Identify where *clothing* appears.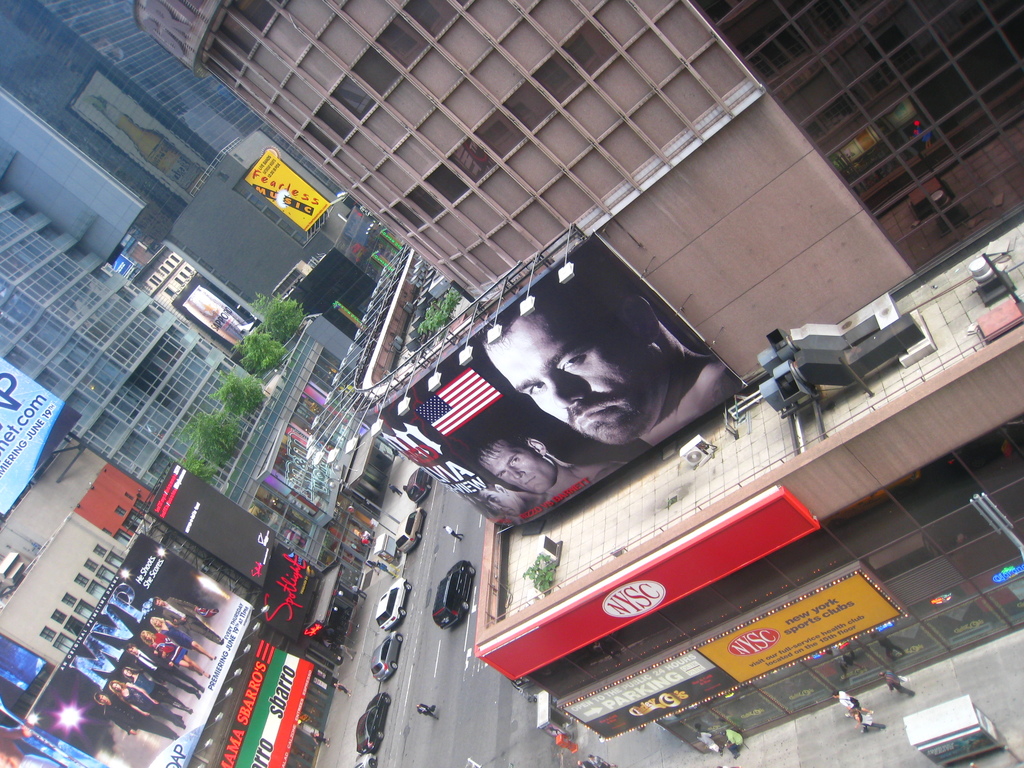
Appears at bbox=(577, 759, 595, 767).
